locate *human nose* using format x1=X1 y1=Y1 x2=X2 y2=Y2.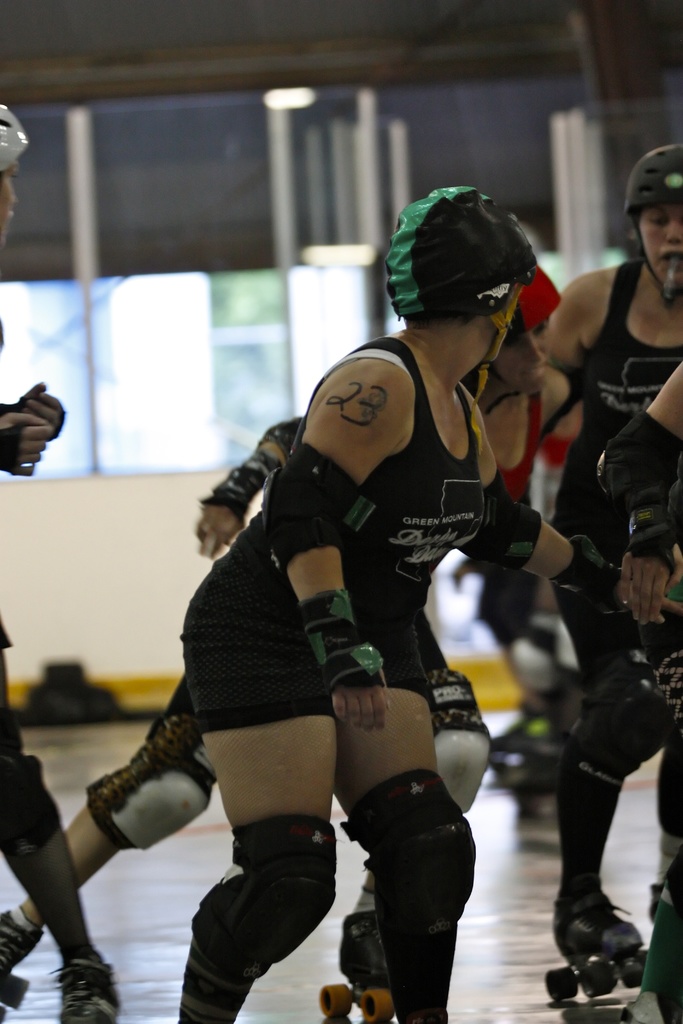
x1=667 y1=216 x2=681 y2=244.
